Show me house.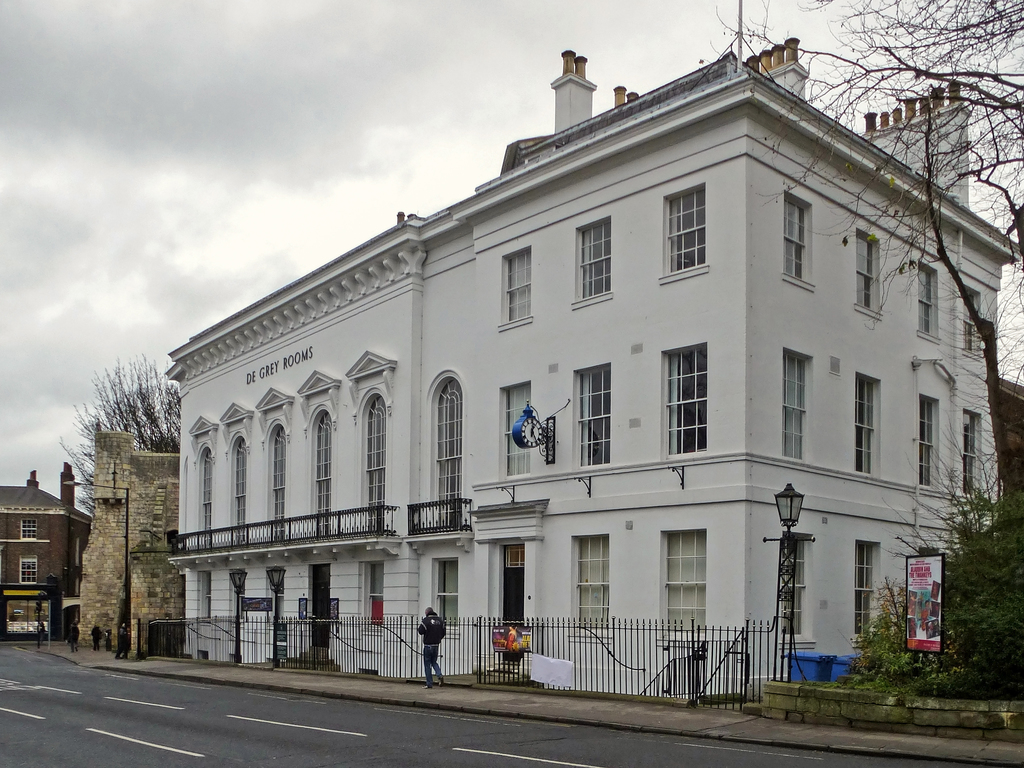
house is here: (left=0, top=457, right=92, bottom=620).
